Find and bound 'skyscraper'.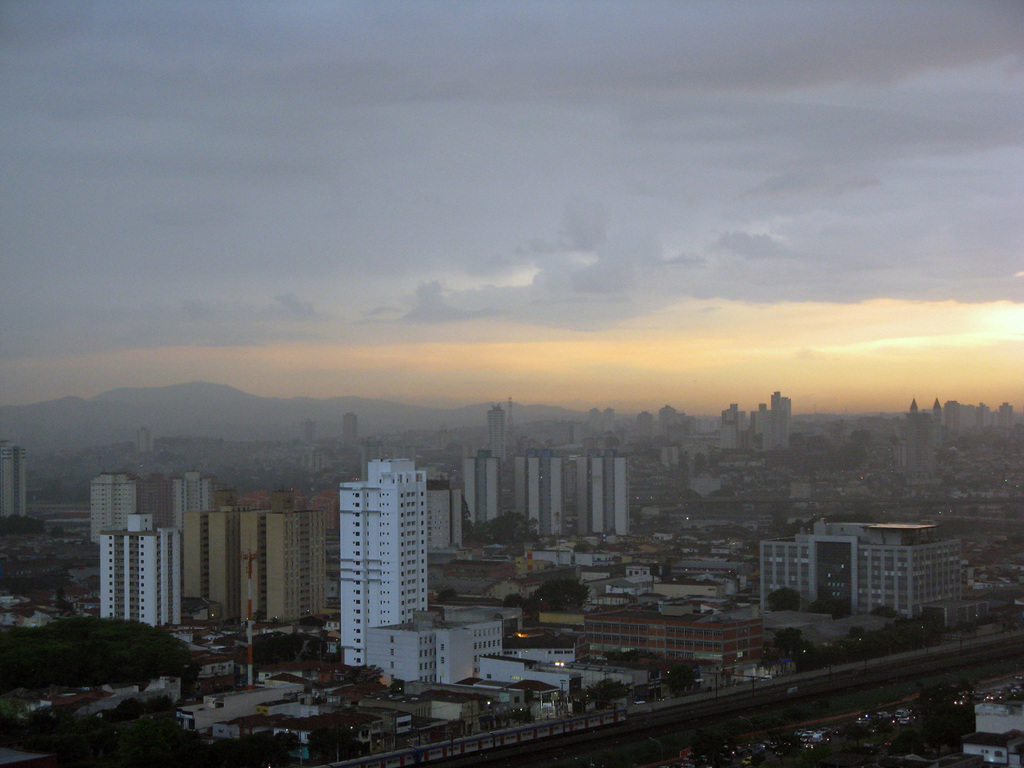
Bound: <region>340, 458, 429, 662</region>.
